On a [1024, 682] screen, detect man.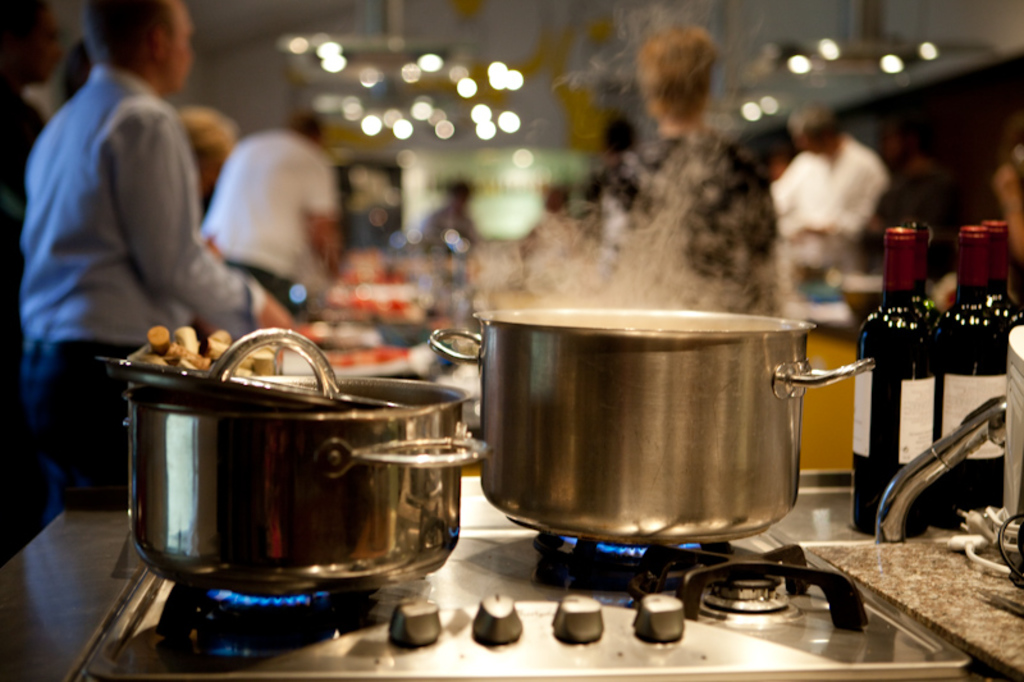
box(0, 0, 65, 296).
